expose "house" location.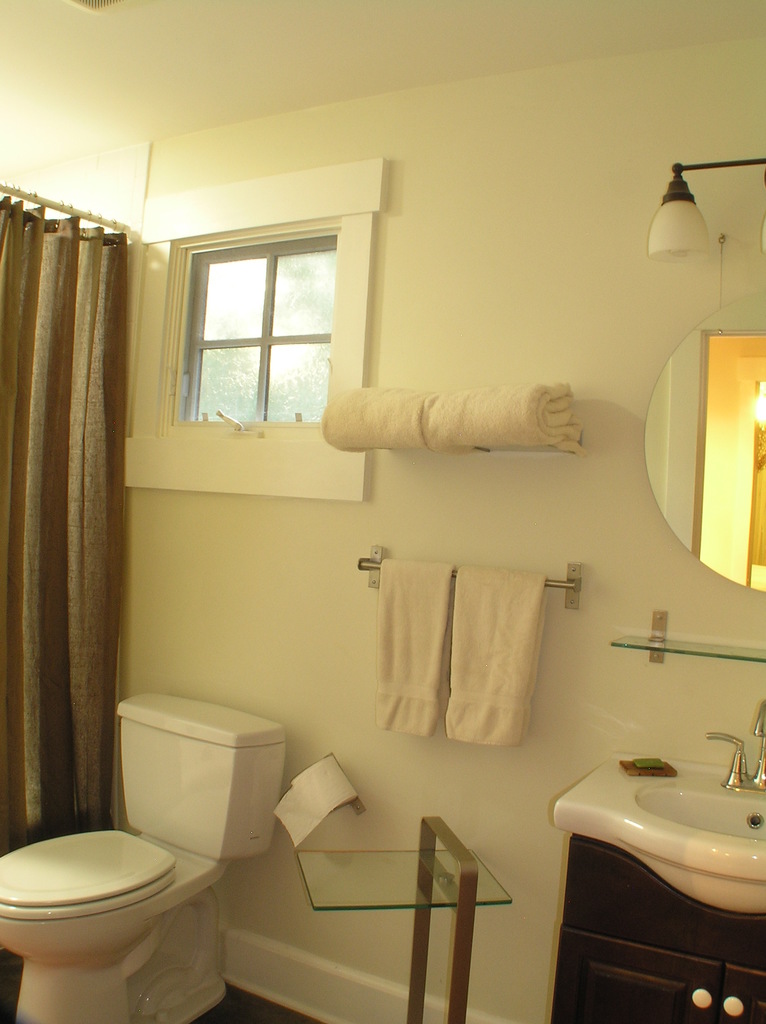
Exposed at (10,88,745,997).
